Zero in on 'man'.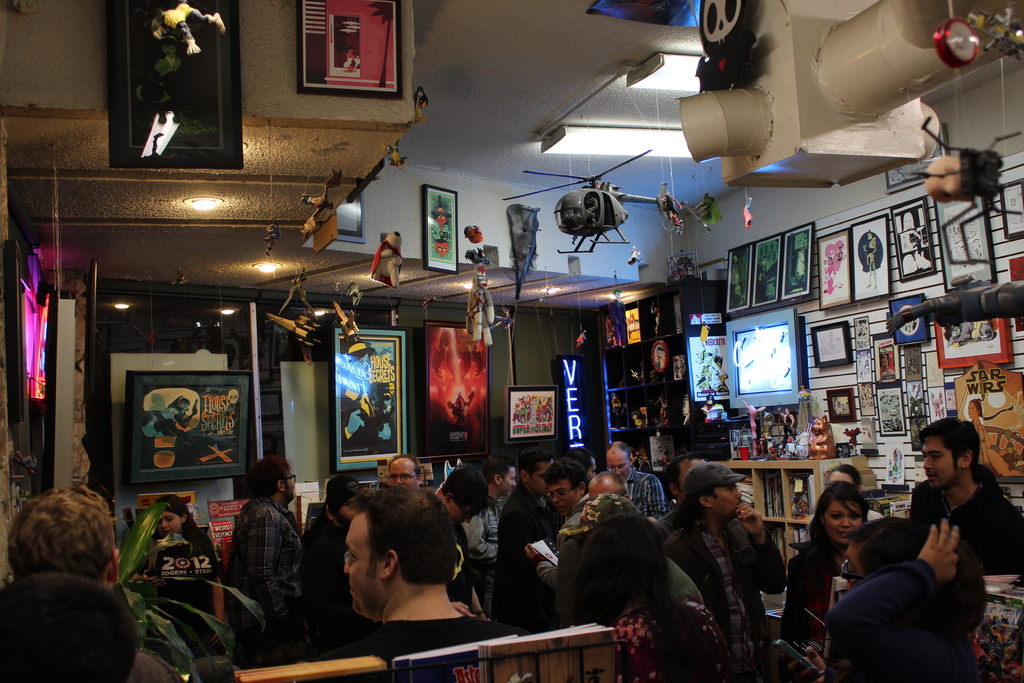
Zeroed in: x1=602, y1=438, x2=668, y2=520.
